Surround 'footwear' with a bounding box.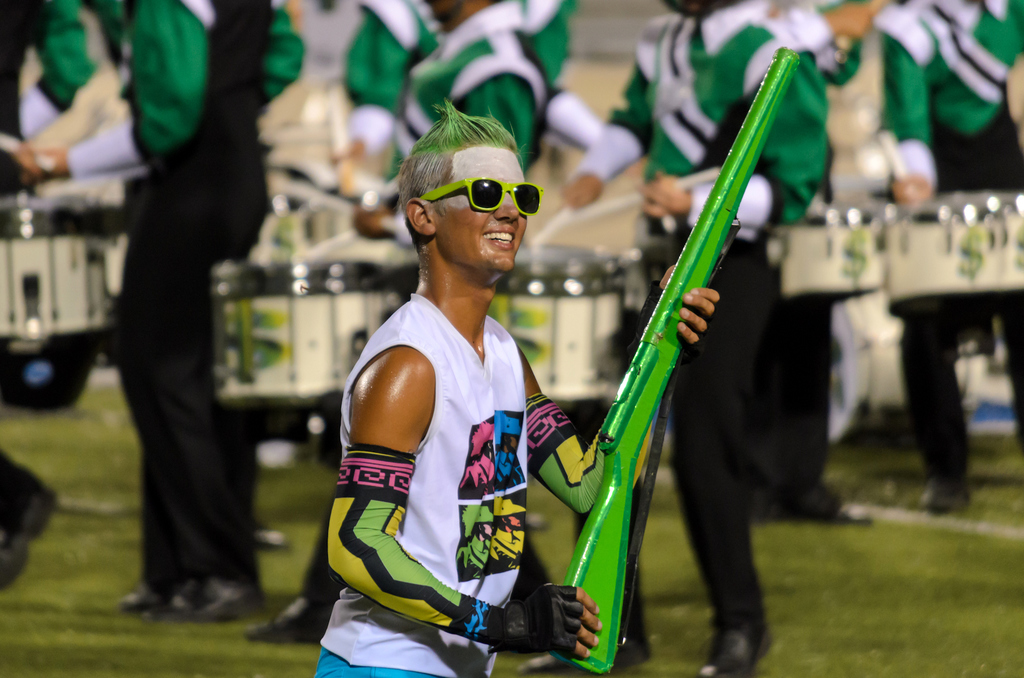
locate(707, 605, 772, 677).
